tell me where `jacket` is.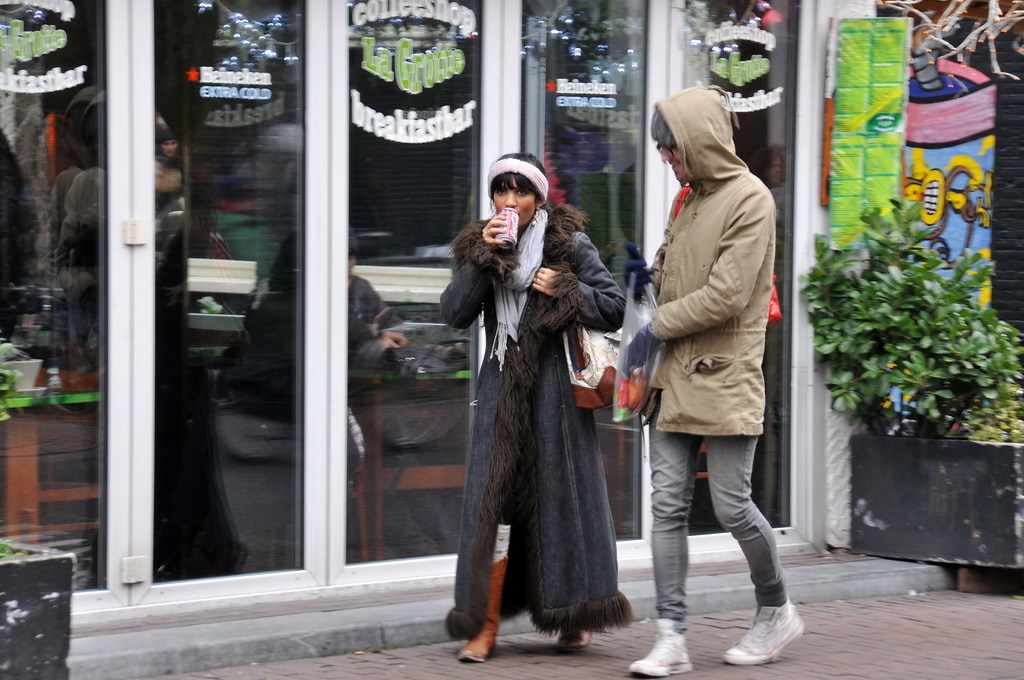
`jacket` is at x1=434, y1=205, x2=634, y2=640.
